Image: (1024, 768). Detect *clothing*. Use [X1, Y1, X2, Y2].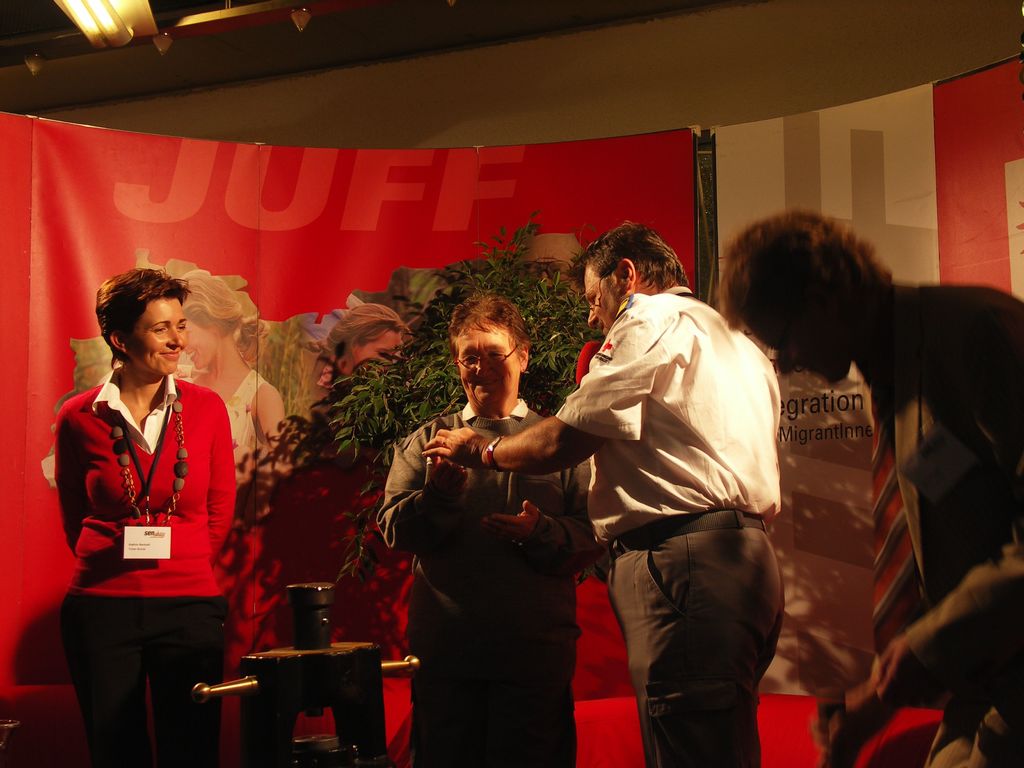
[559, 300, 777, 767].
